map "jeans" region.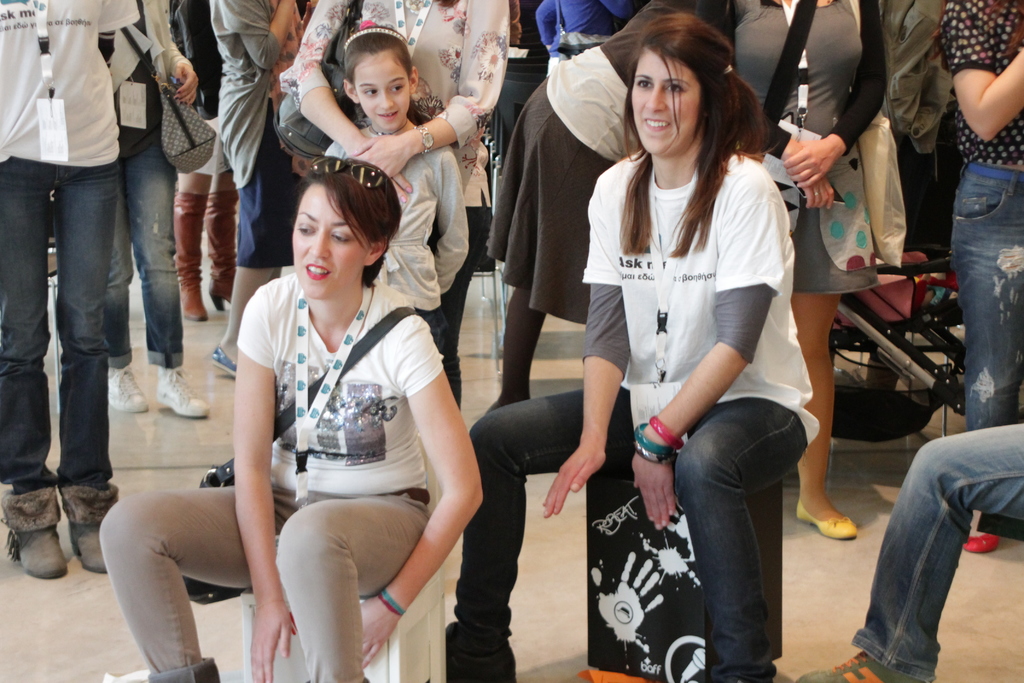
Mapped to 845, 420, 1023, 680.
